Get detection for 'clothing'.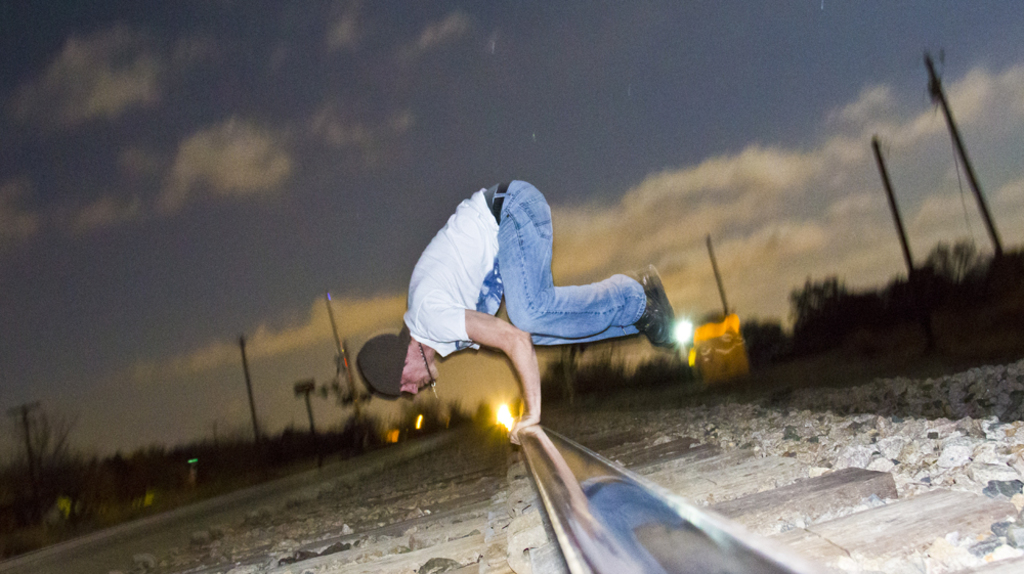
Detection: Rect(407, 186, 506, 360).
